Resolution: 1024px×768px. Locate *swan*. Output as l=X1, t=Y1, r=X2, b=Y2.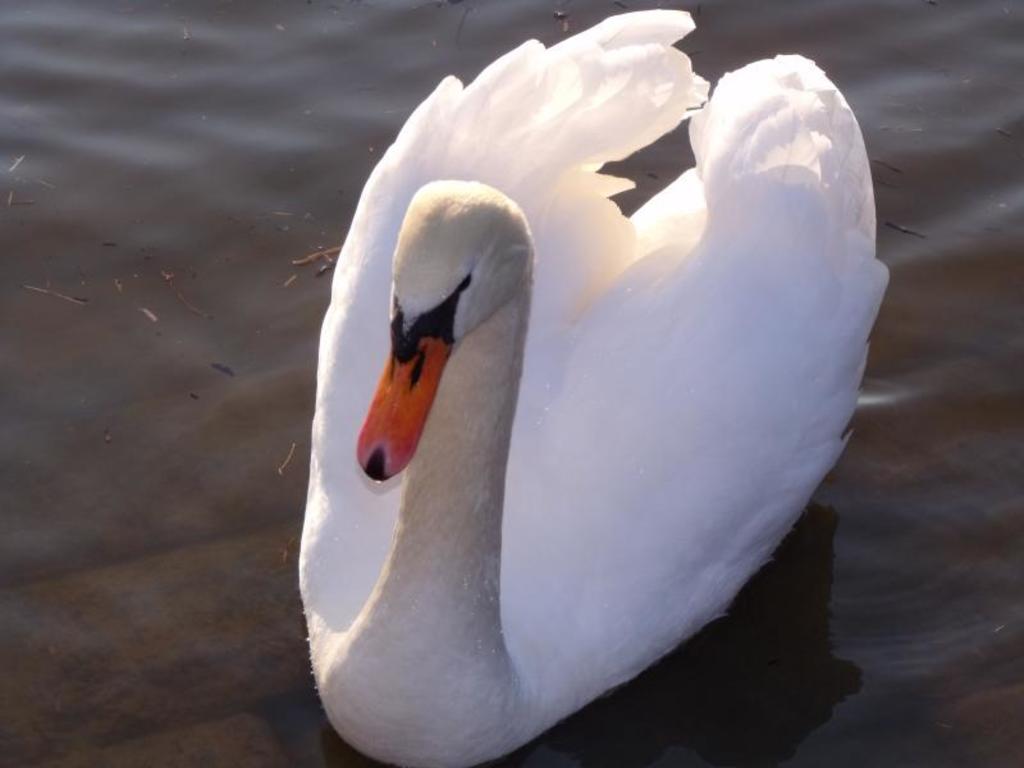
l=271, t=32, r=905, b=753.
